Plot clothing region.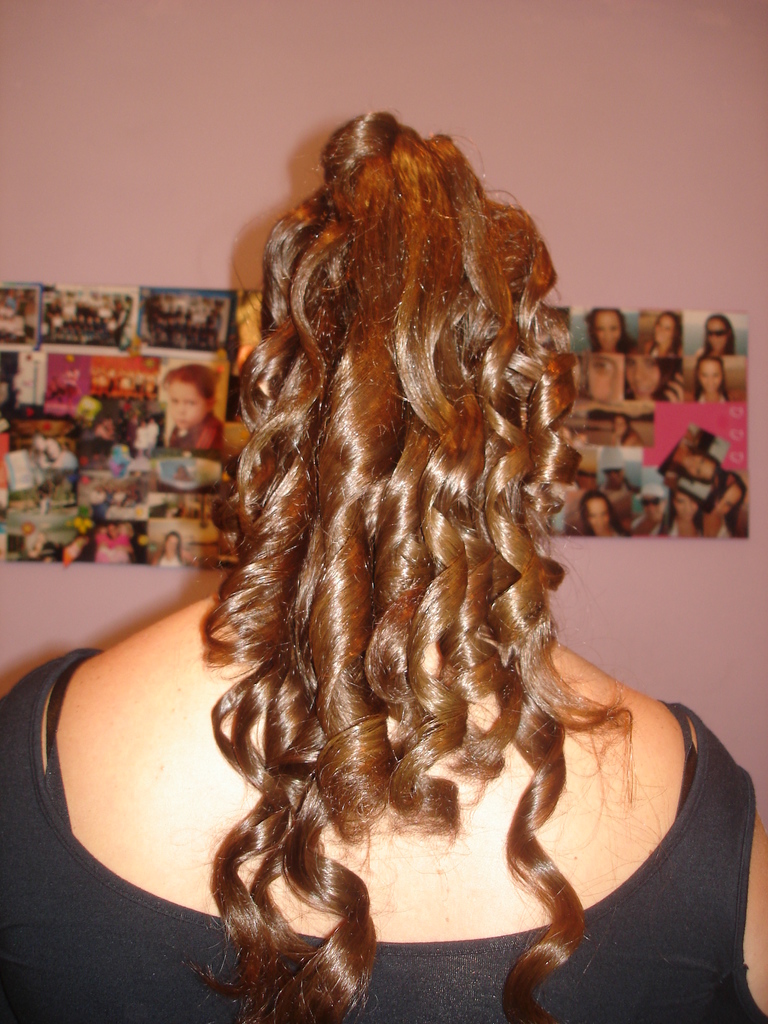
Plotted at 695,346,712,355.
